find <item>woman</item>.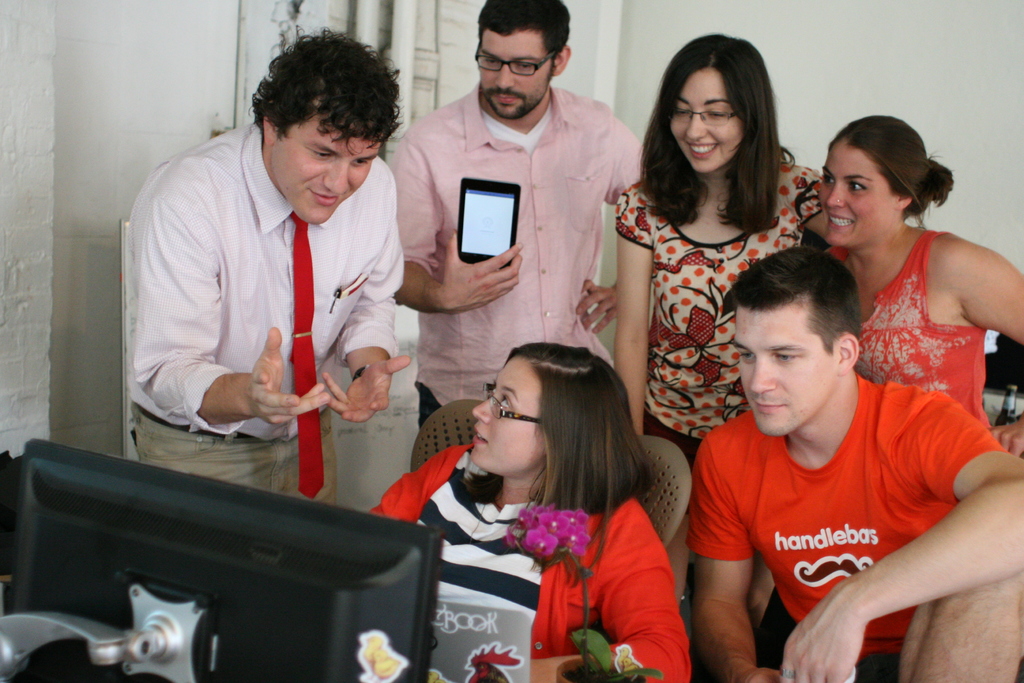
bbox=[392, 324, 700, 670].
